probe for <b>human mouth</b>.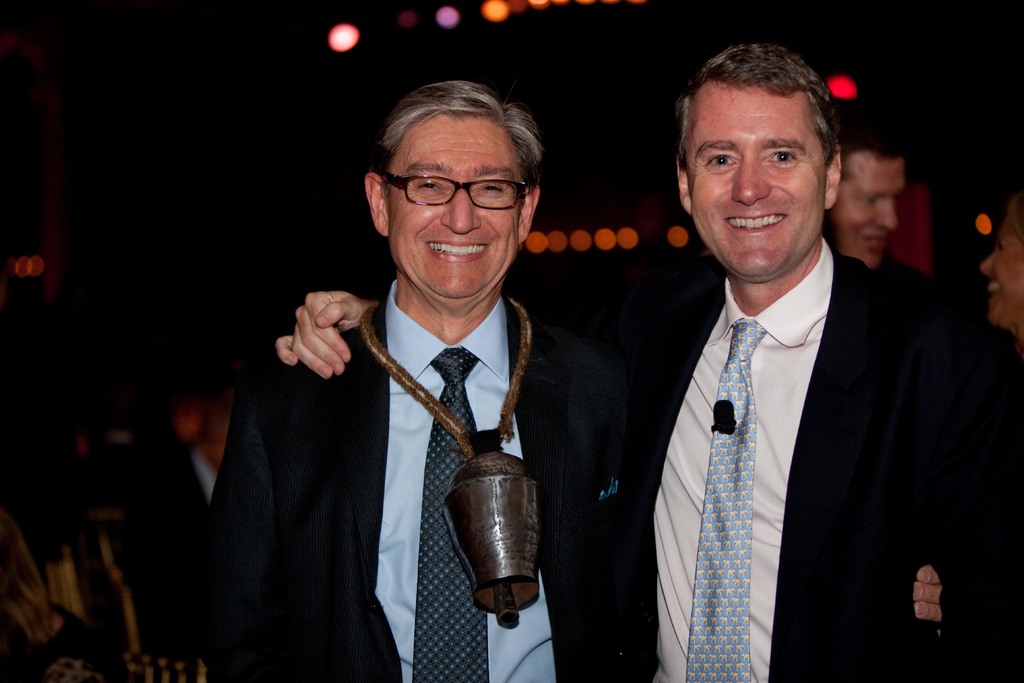
Probe result: {"left": 425, "top": 236, "right": 492, "bottom": 267}.
